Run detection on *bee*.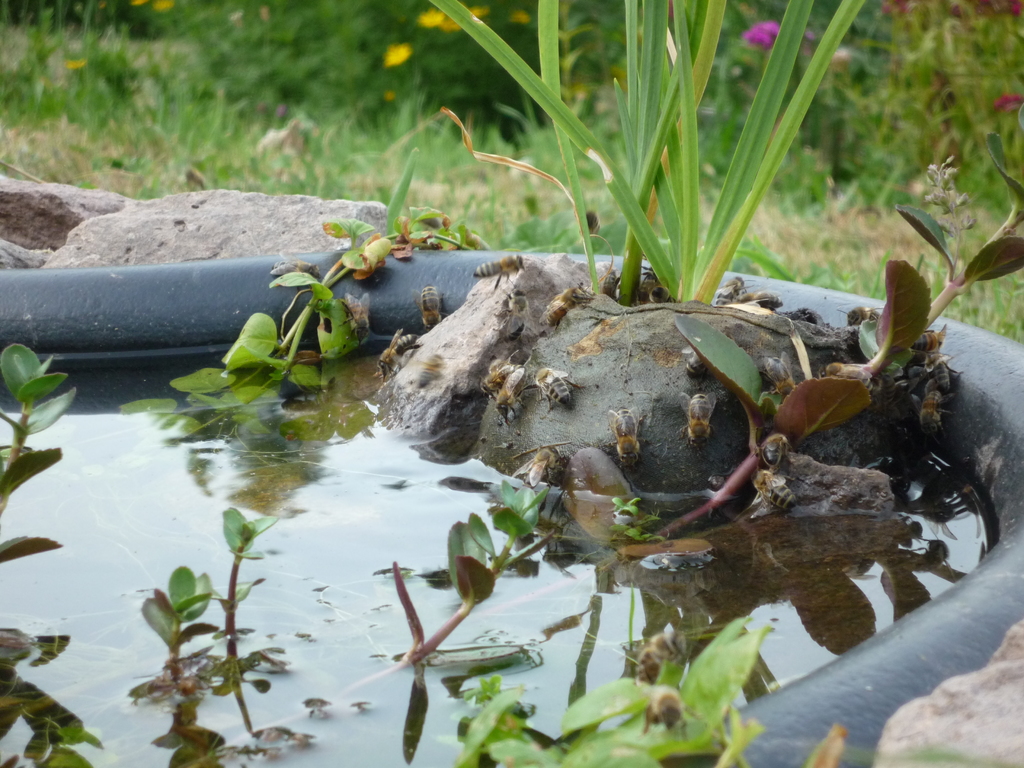
Result: [left=481, top=351, right=514, bottom=399].
